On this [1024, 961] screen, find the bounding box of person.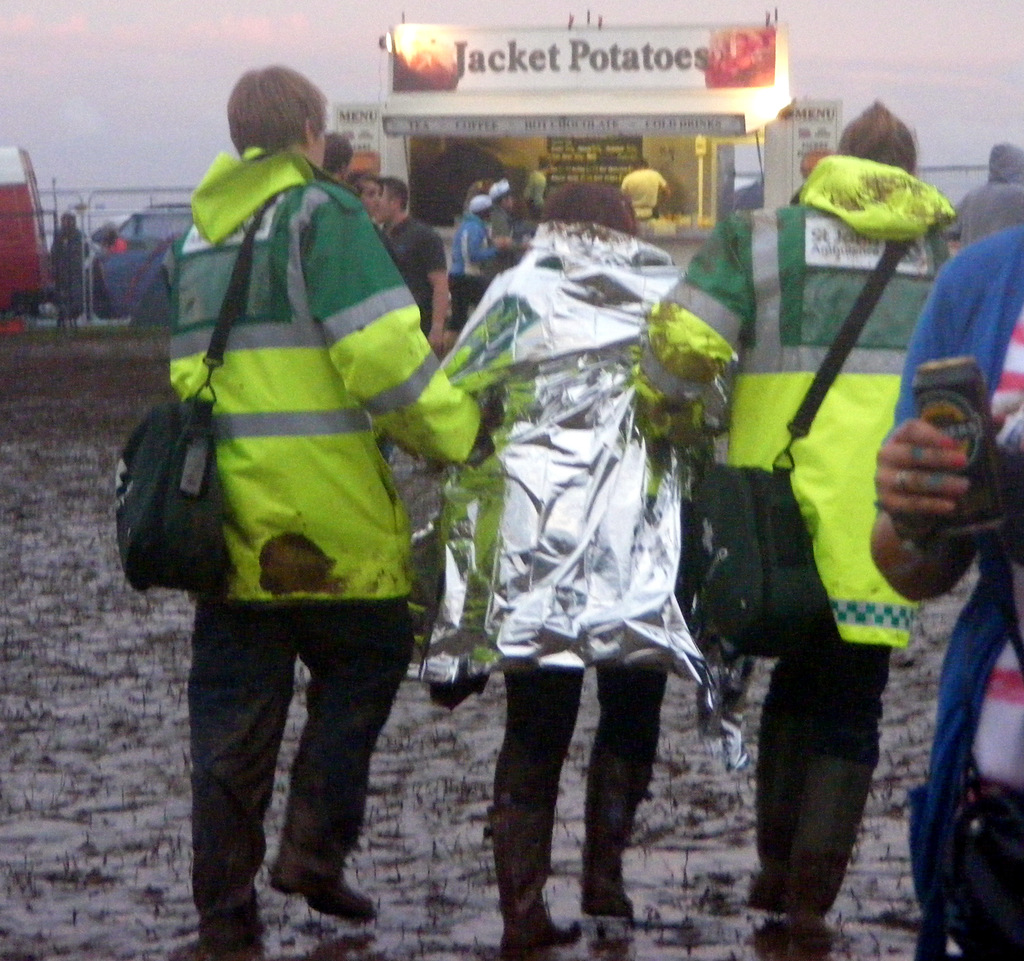
Bounding box: box(614, 151, 671, 227).
